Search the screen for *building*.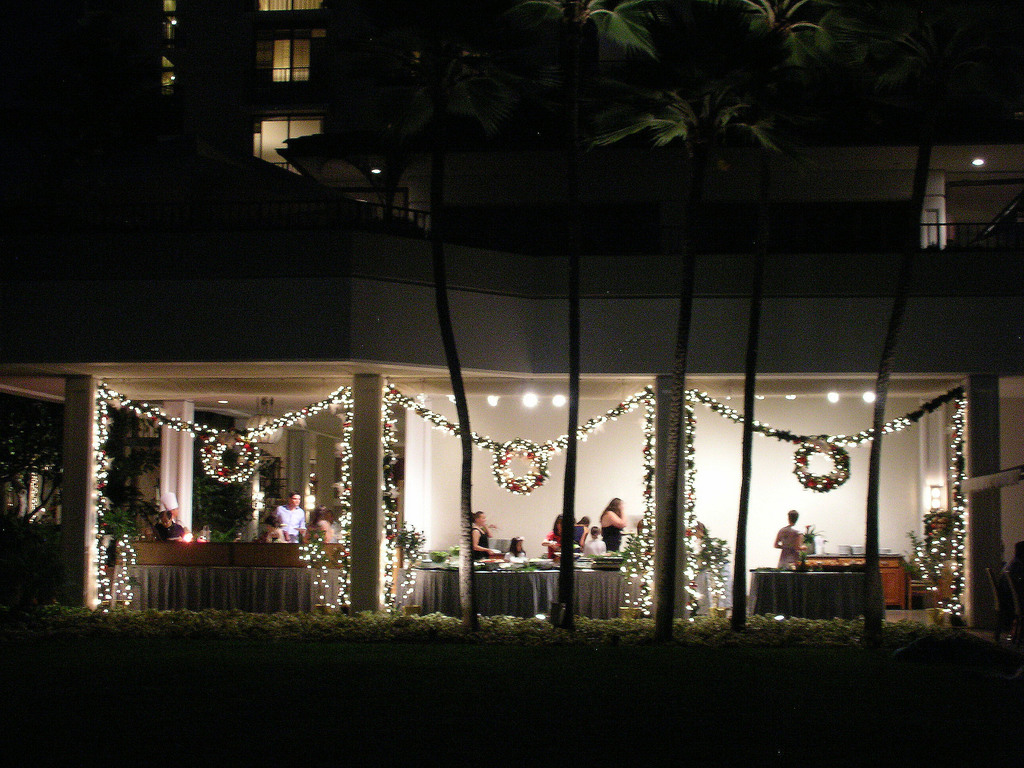
Found at 0:0:1023:628.
